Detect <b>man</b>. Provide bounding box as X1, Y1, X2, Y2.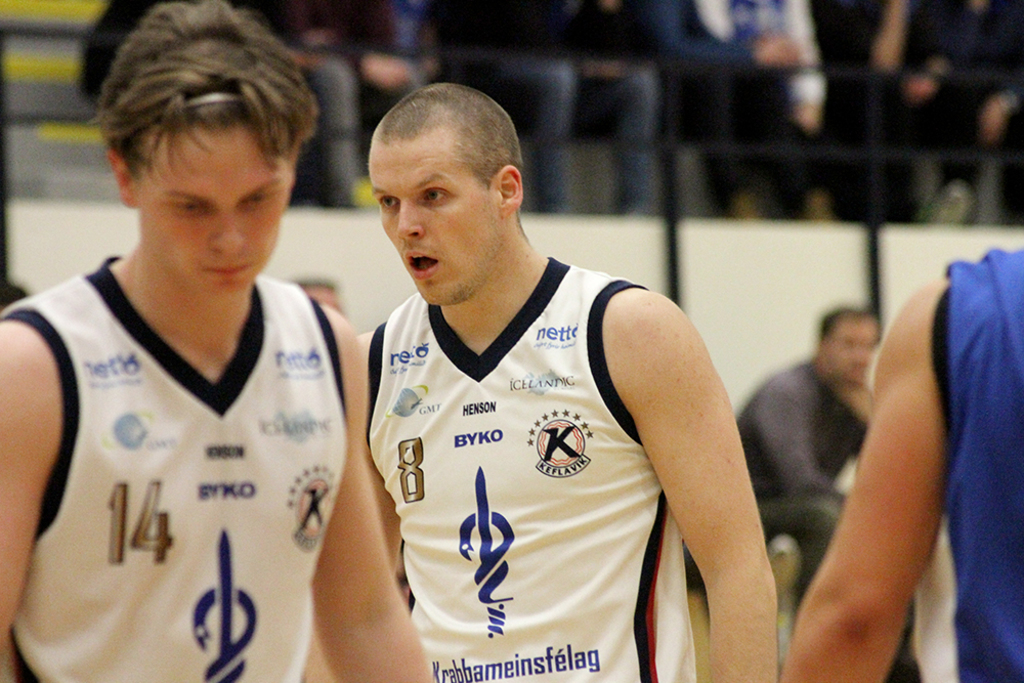
358, 83, 774, 682.
